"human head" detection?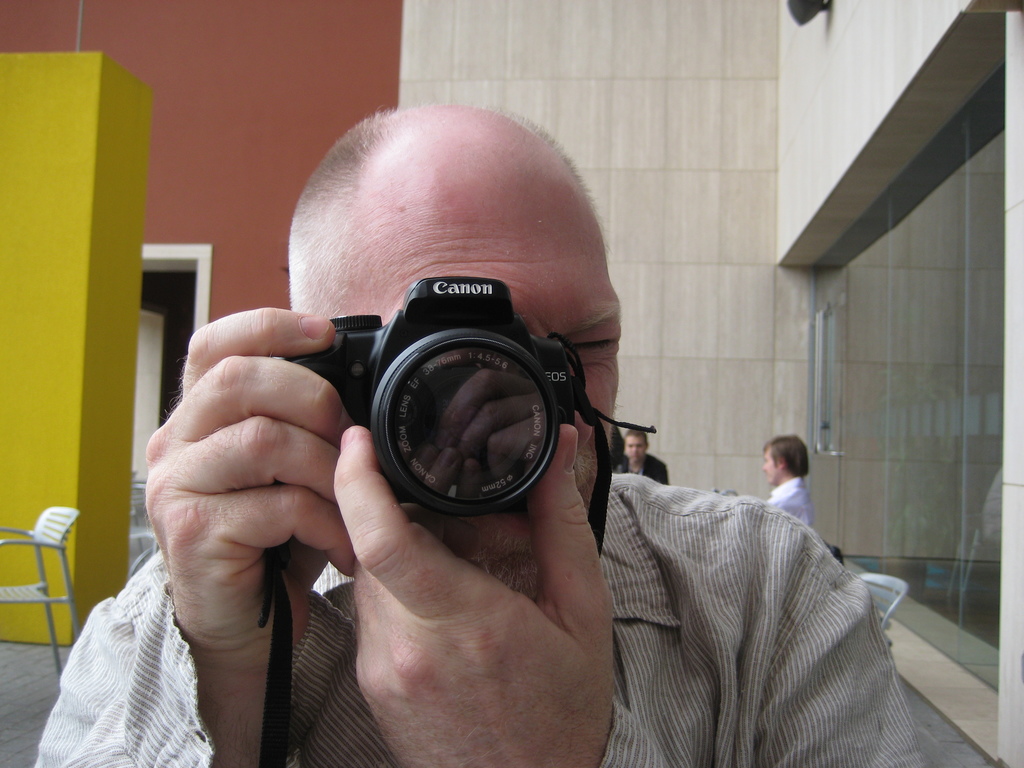
rect(625, 431, 646, 463)
